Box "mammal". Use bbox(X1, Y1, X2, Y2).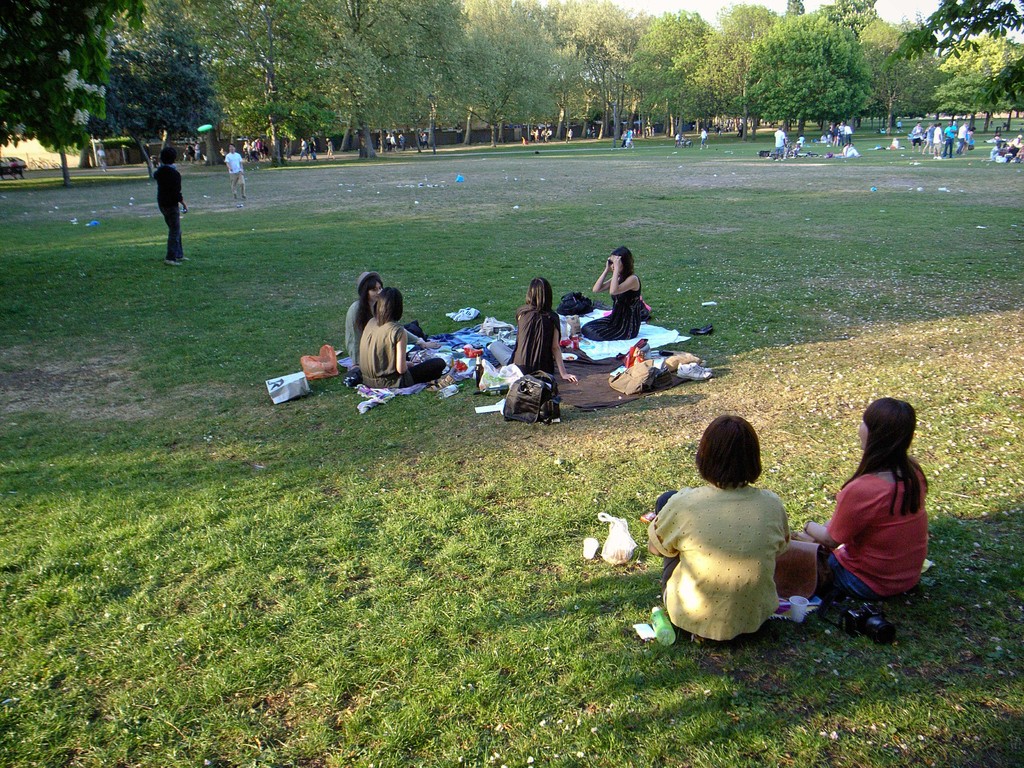
bbox(814, 403, 945, 623).
